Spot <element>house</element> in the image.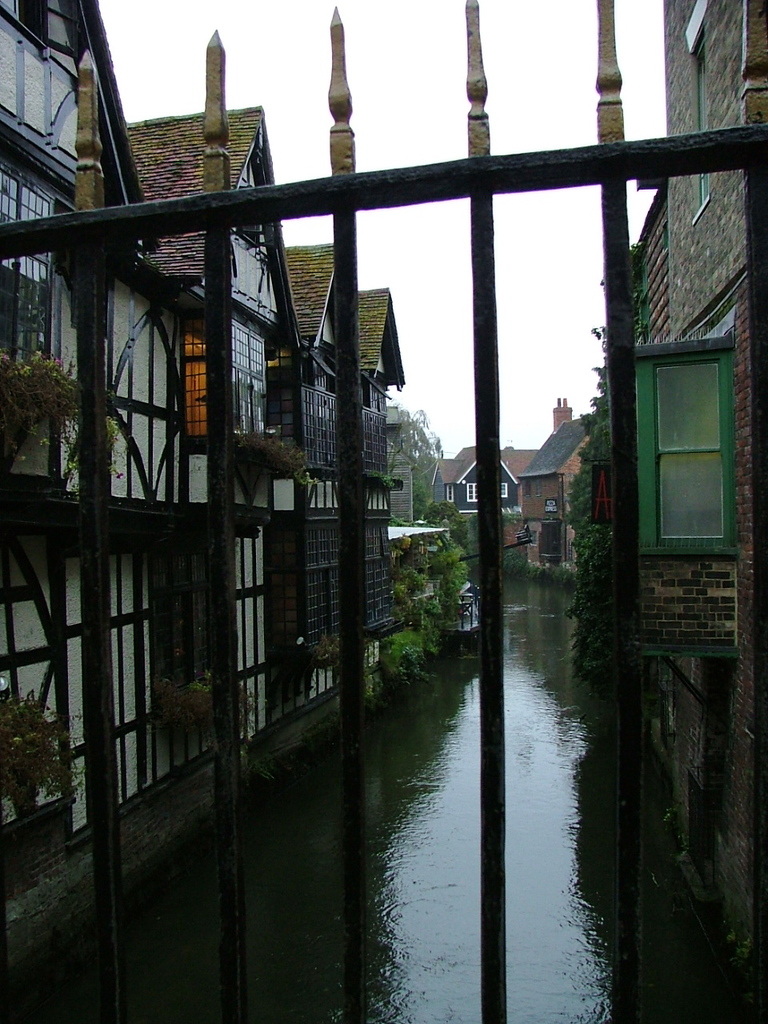
<element>house</element> found at 352,290,415,695.
